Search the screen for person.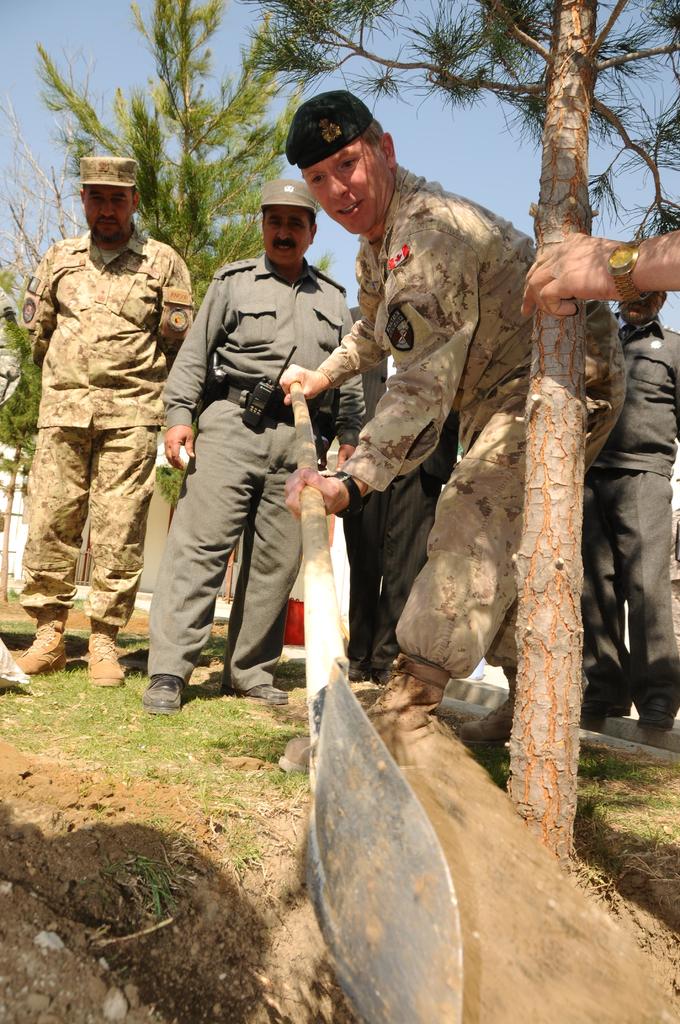
Found at {"left": 518, "top": 230, "right": 679, "bottom": 314}.
